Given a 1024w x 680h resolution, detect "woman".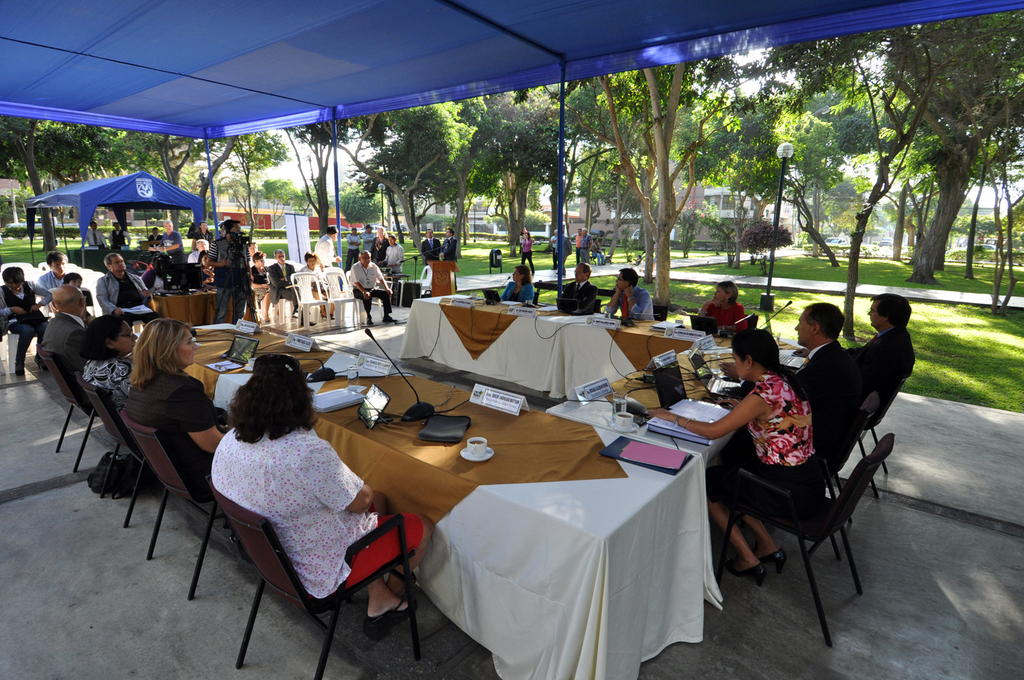
rect(496, 266, 539, 307).
